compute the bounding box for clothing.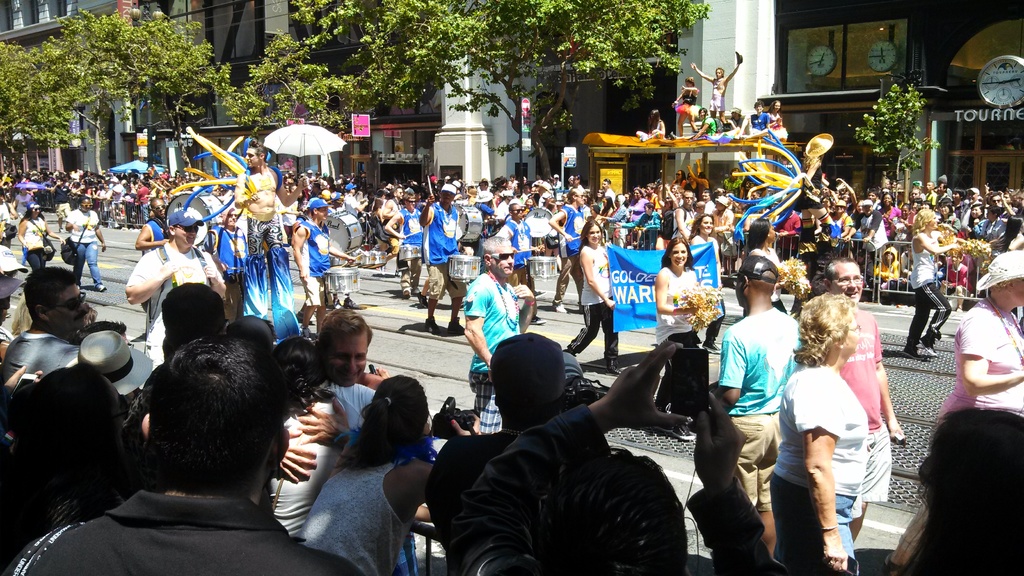
region(715, 302, 804, 508).
